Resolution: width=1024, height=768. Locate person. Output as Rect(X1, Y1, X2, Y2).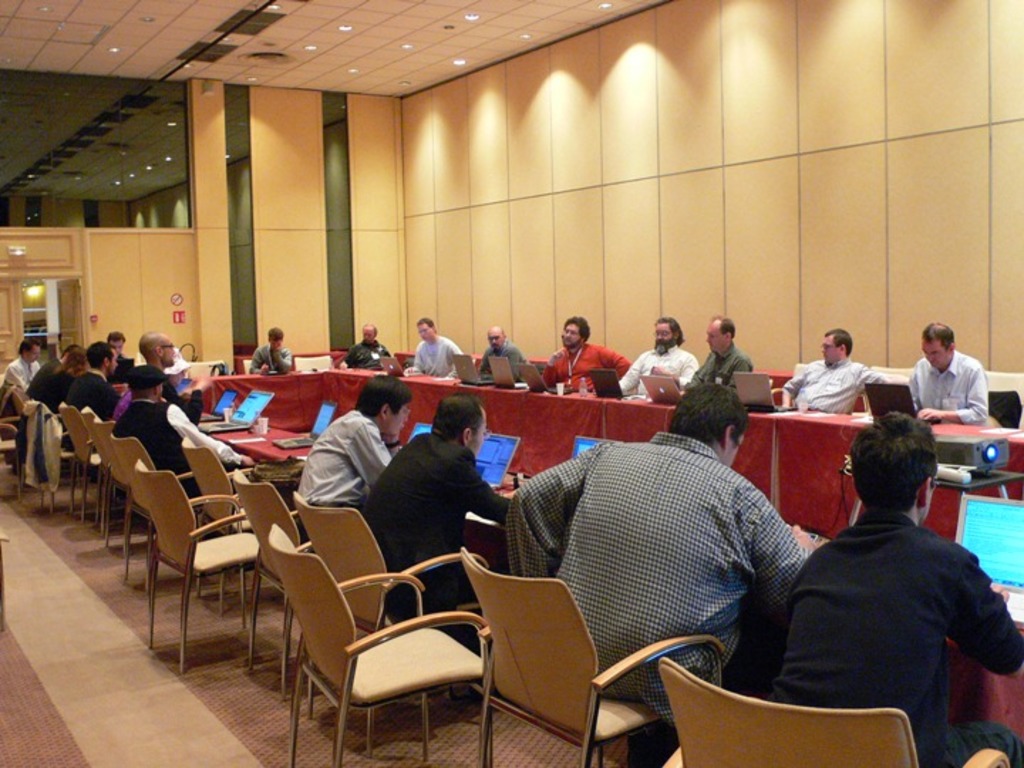
Rect(6, 336, 38, 394).
